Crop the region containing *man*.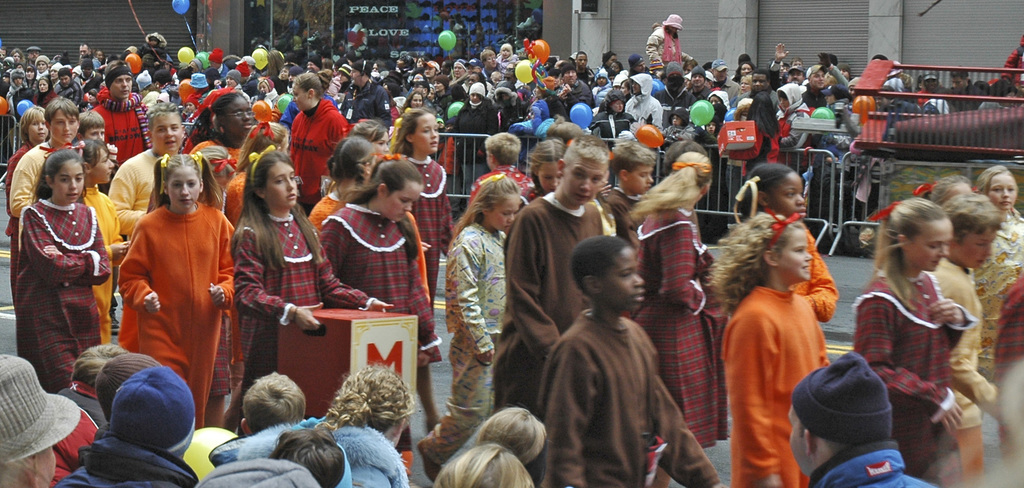
Crop region: locate(627, 53, 649, 78).
